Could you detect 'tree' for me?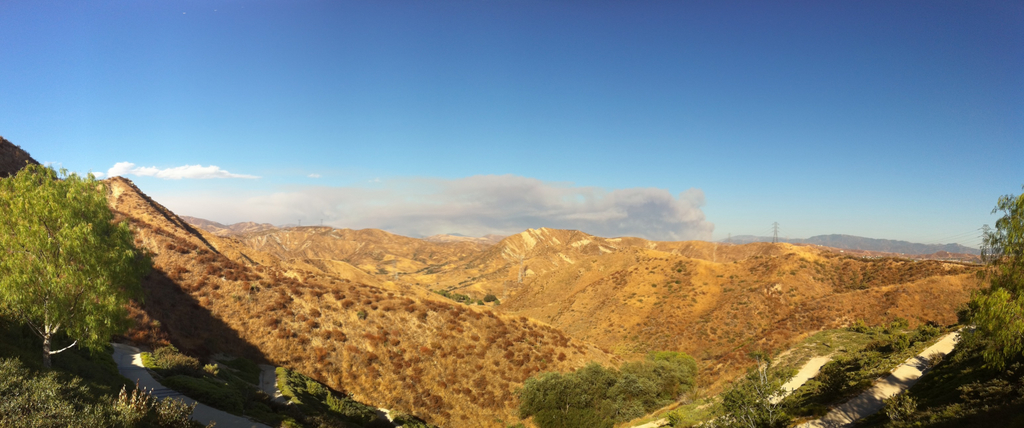
Detection result: bbox=[954, 198, 1023, 389].
